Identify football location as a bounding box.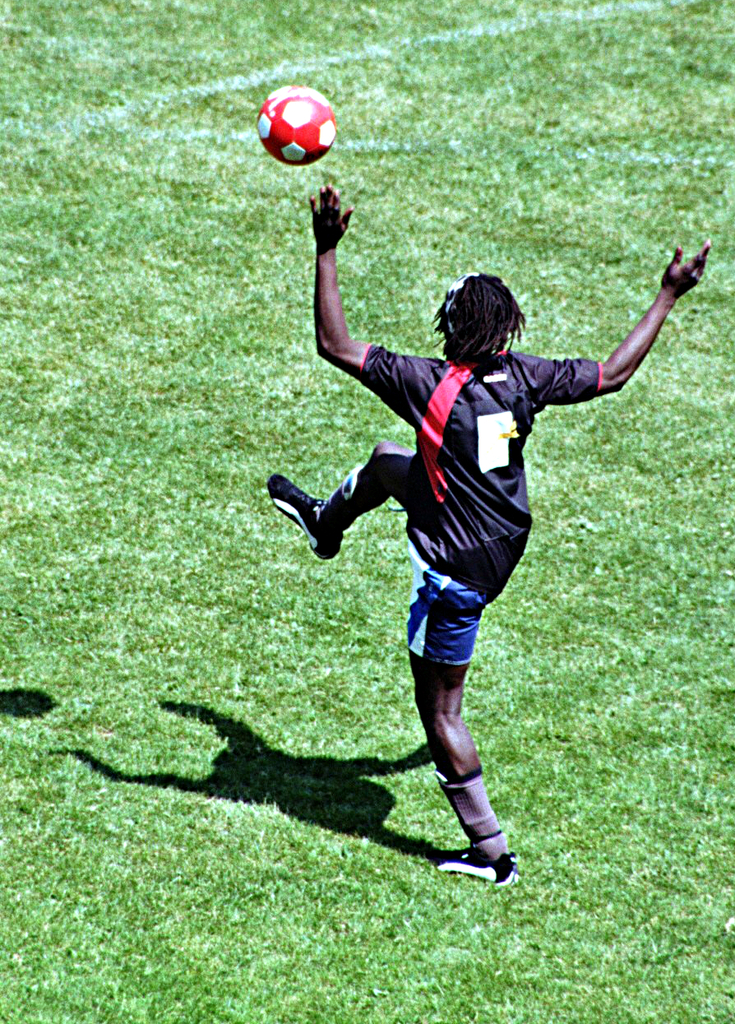
<region>256, 81, 340, 169</region>.
